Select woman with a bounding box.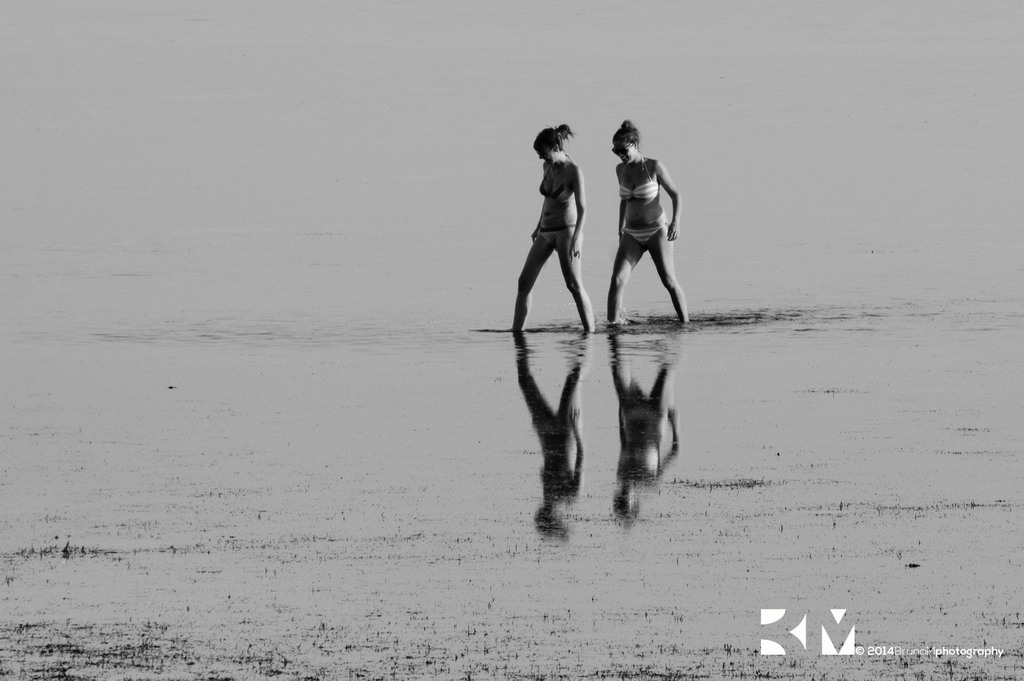
crop(609, 115, 691, 327).
